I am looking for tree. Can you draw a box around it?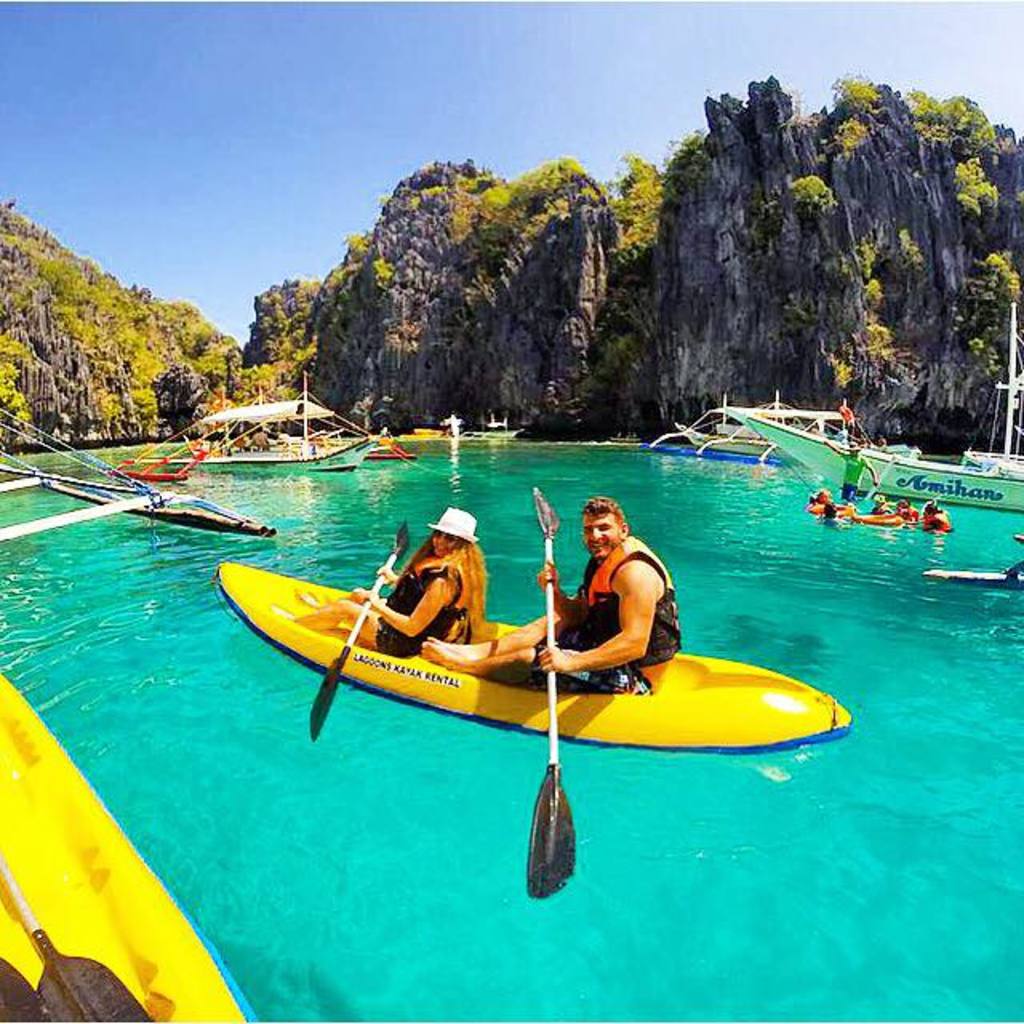
Sure, the bounding box is BBox(949, 158, 998, 226).
